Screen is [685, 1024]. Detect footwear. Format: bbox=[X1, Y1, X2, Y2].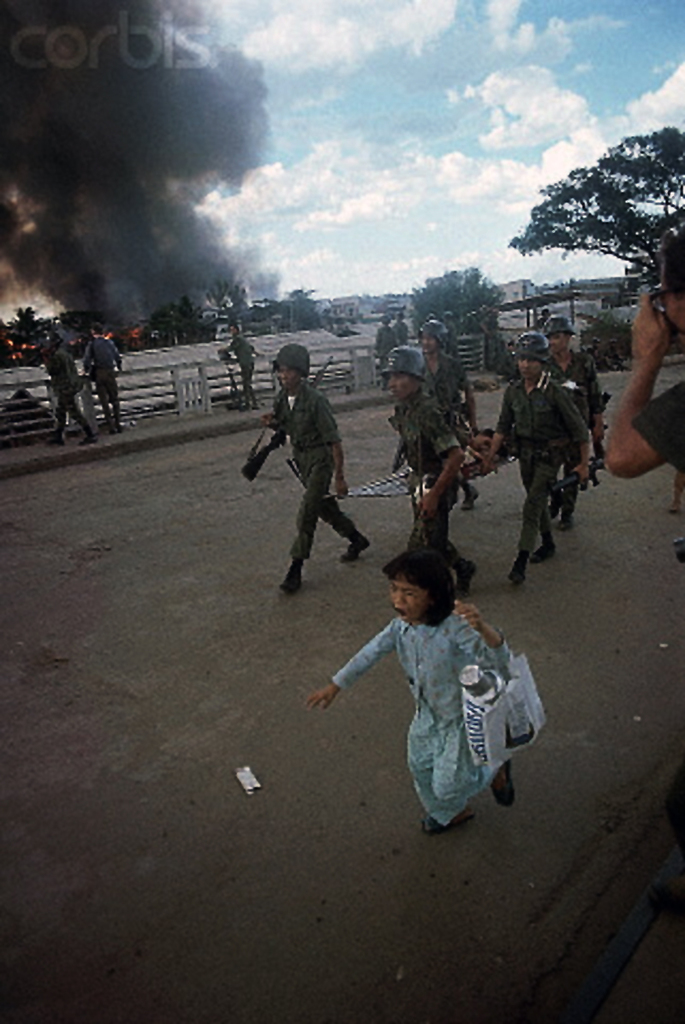
bbox=[535, 544, 554, 560].
